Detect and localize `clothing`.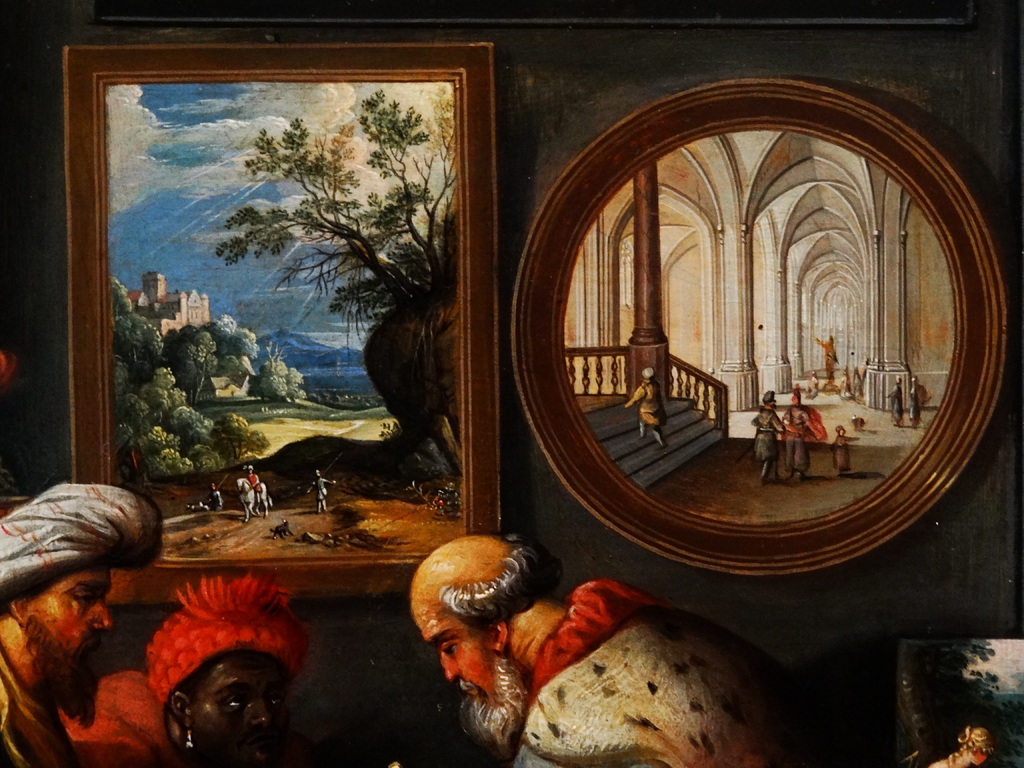
Localized at 619, 372, 698, 457.
